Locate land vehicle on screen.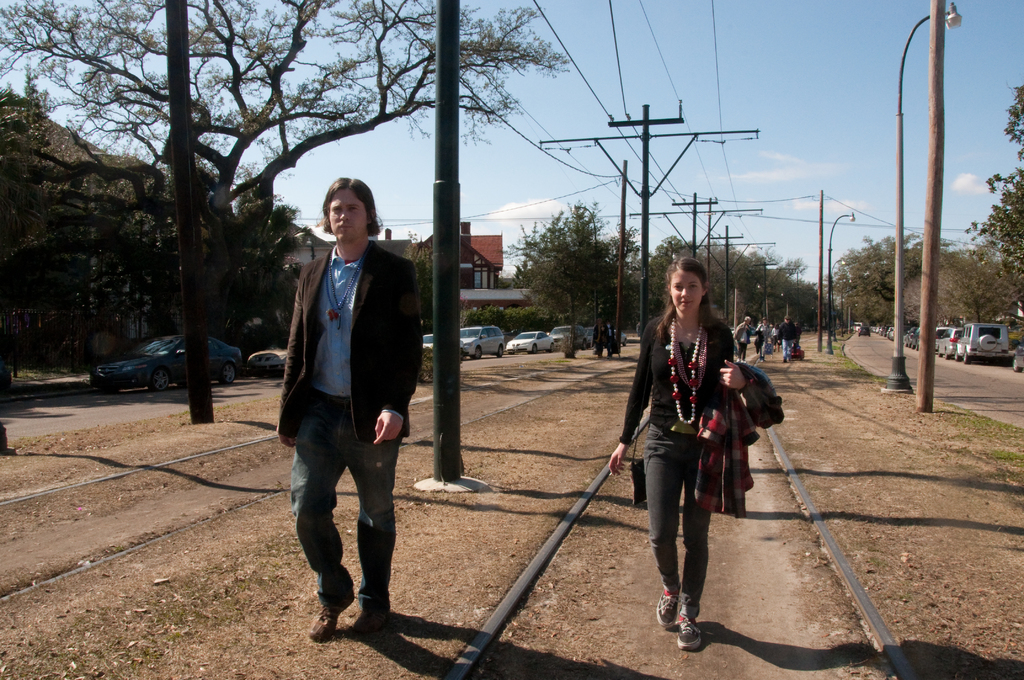
On screen at Rect(506, 332, 554, 353).
